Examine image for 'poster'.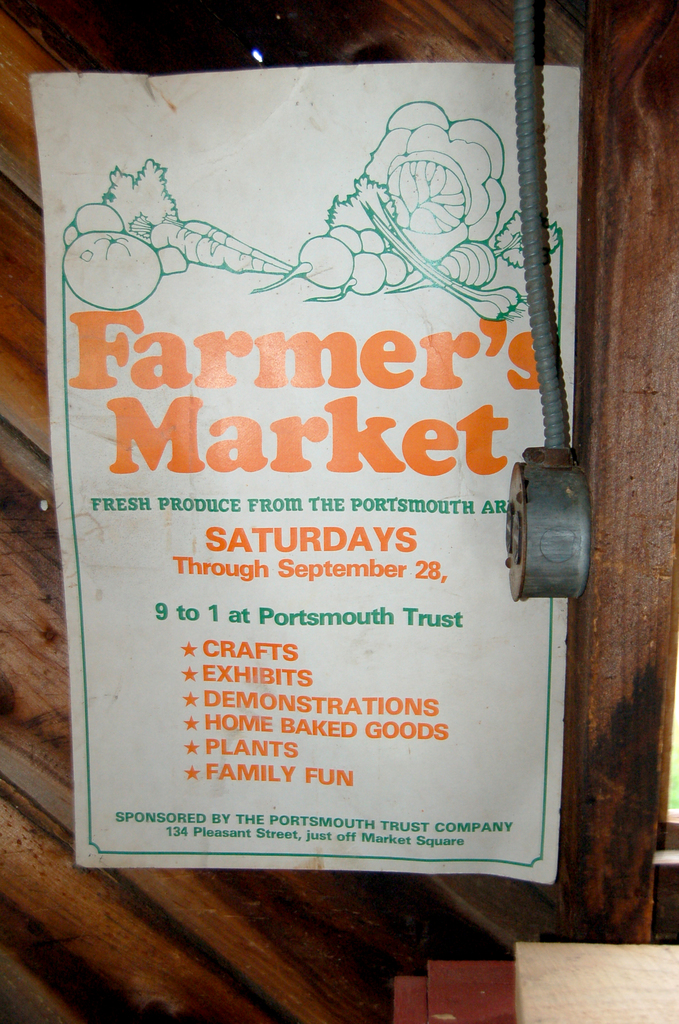
Examination result: rect(29, 64, 583, 892).
